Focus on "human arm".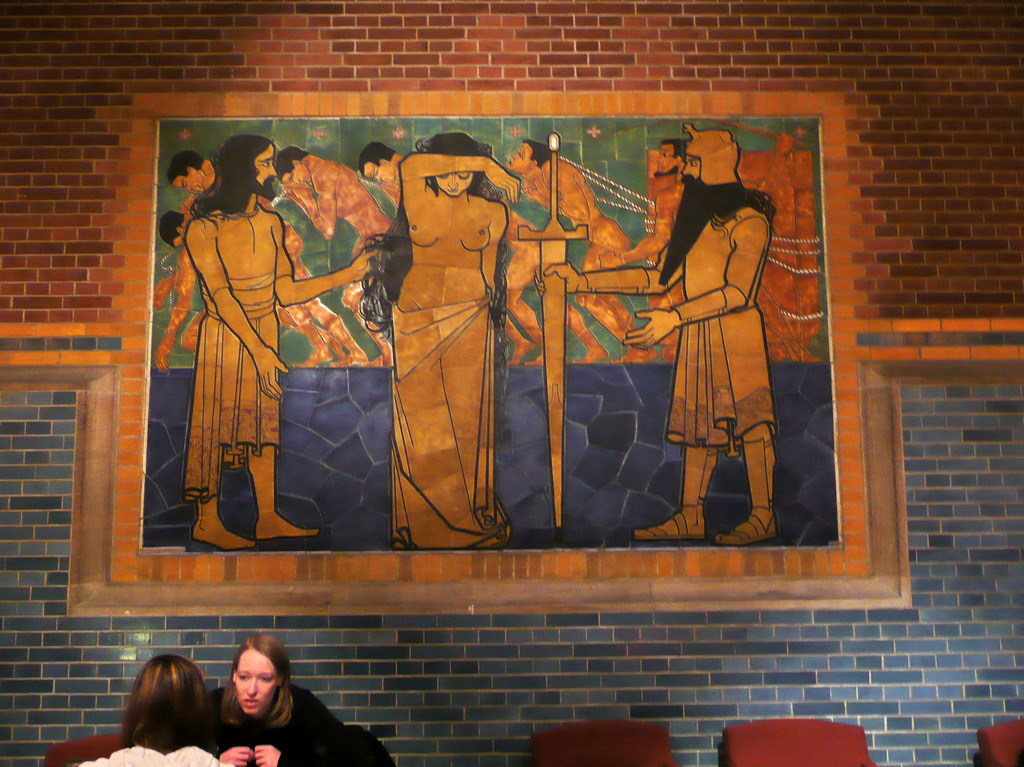
Focused at pyautogui.locateOnScreen(206, 696, 252, 766).
